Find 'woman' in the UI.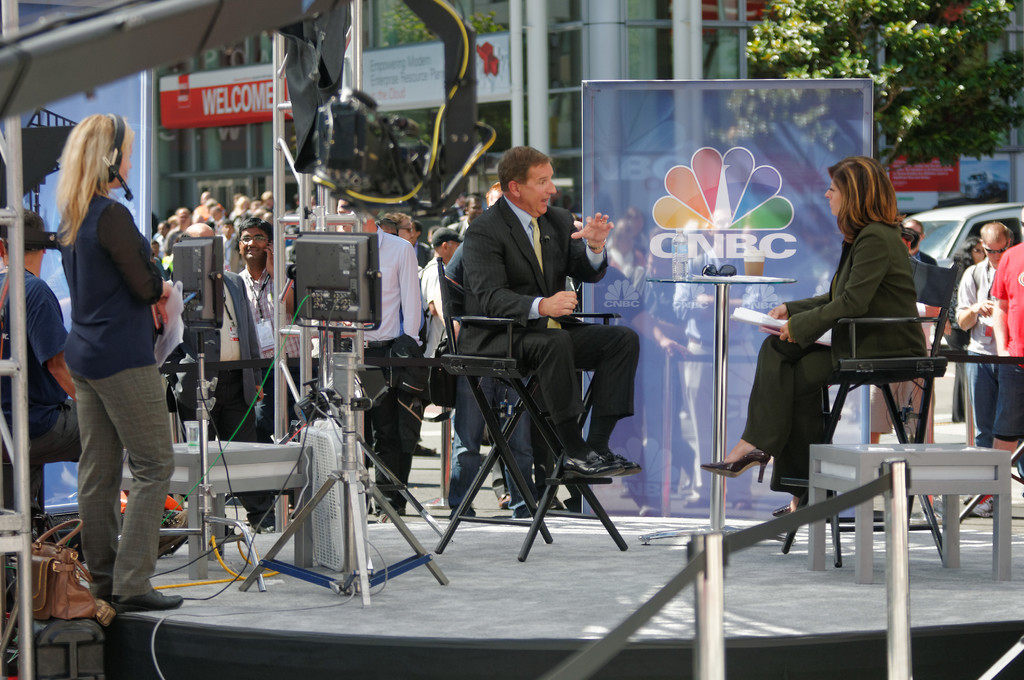
UI element at left=33, top=103, right=184, bottom=629.
